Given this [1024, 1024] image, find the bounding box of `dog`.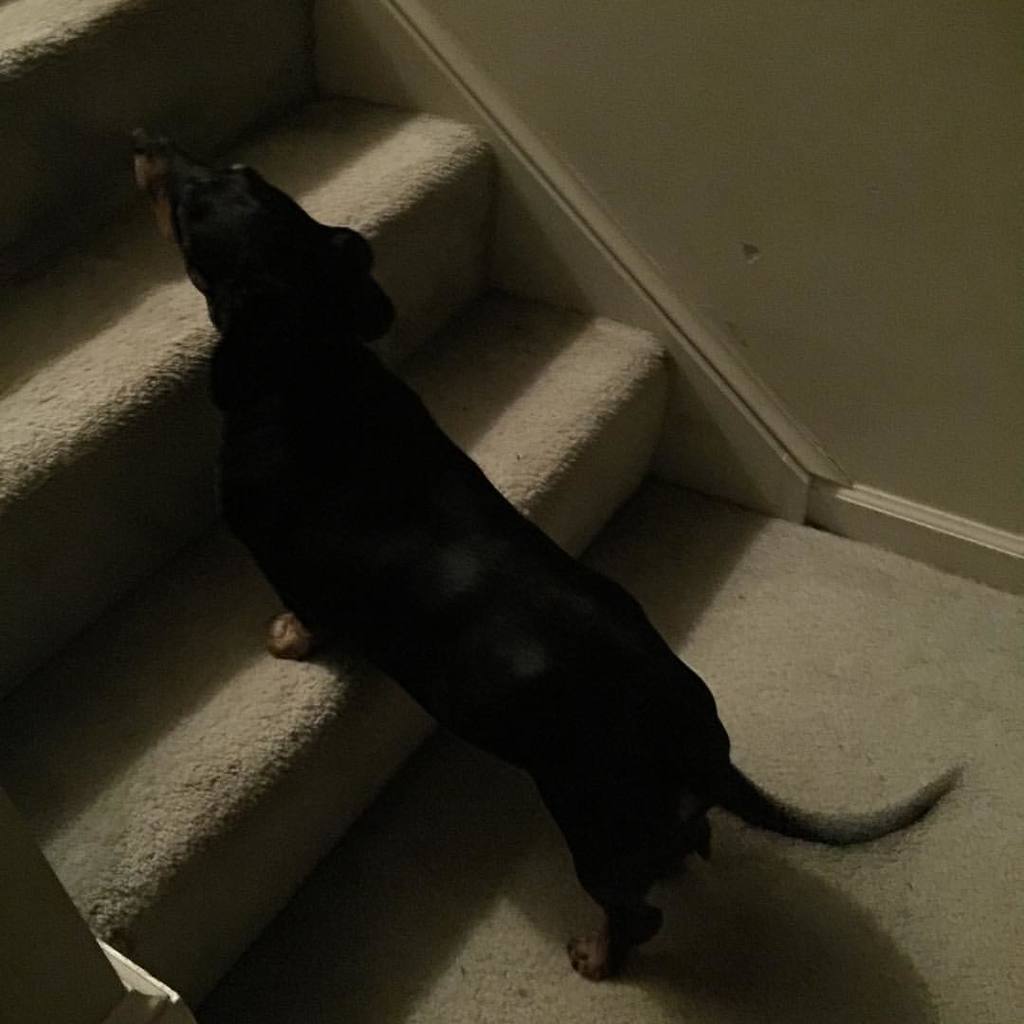
[x1=132, y1=140, x2=974, y2=978].
